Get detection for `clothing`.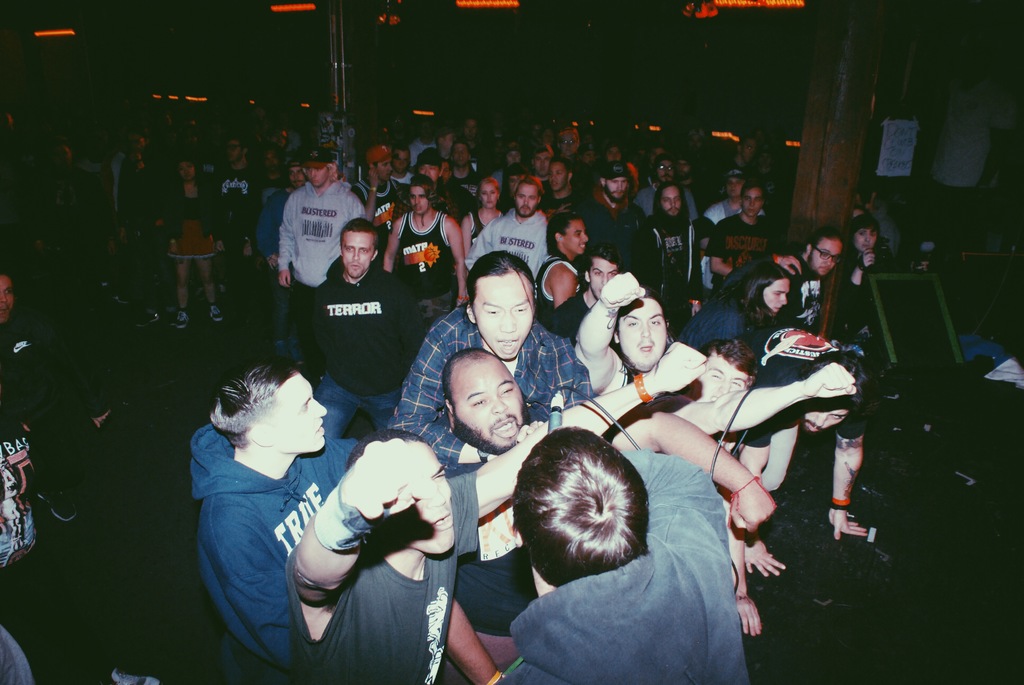
Detection: Rect(278, 178, 369, 358).
